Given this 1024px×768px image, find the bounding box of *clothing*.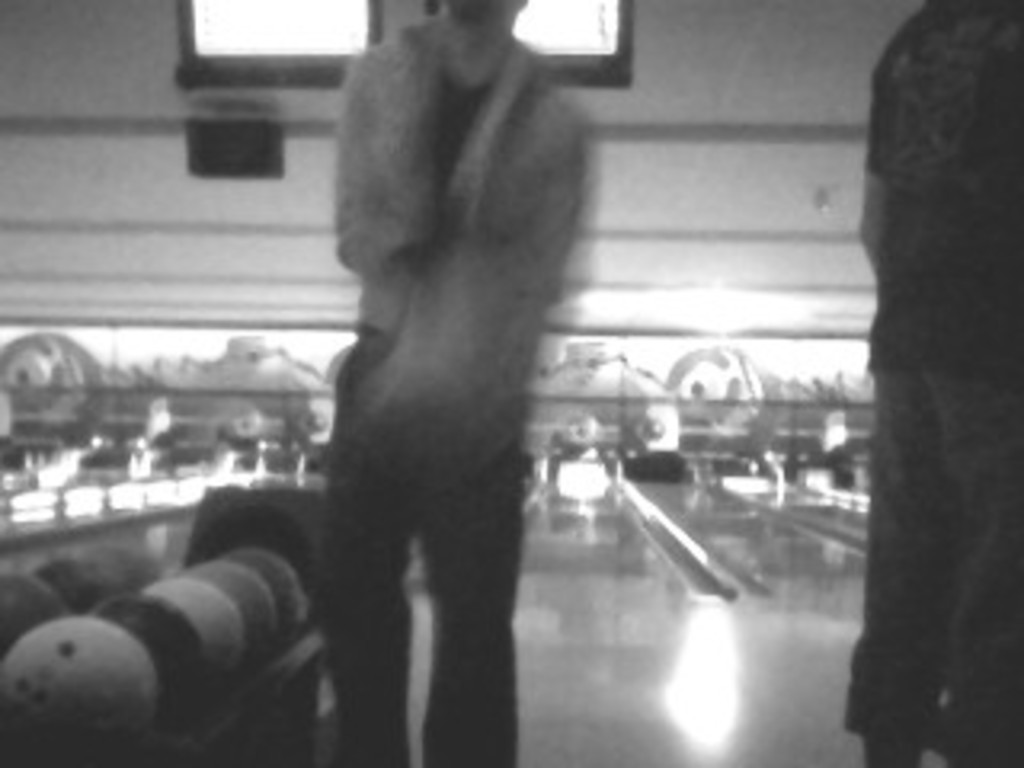
detection(323, 451, 515, 765).
